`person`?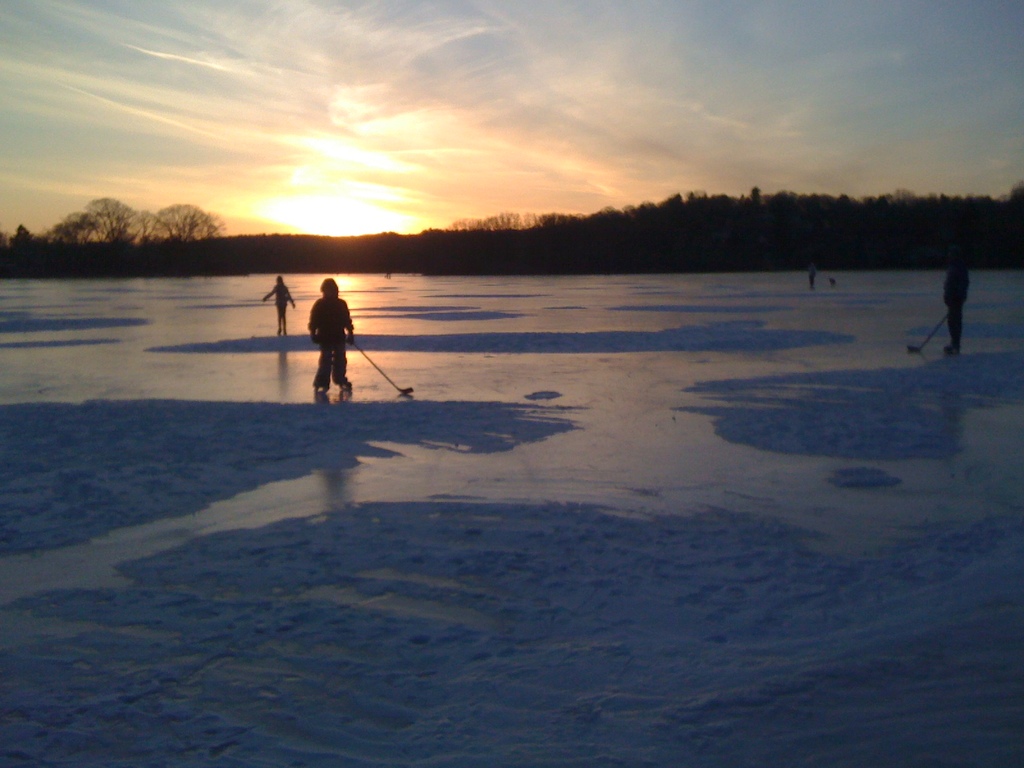
257, 270, 292, 340
